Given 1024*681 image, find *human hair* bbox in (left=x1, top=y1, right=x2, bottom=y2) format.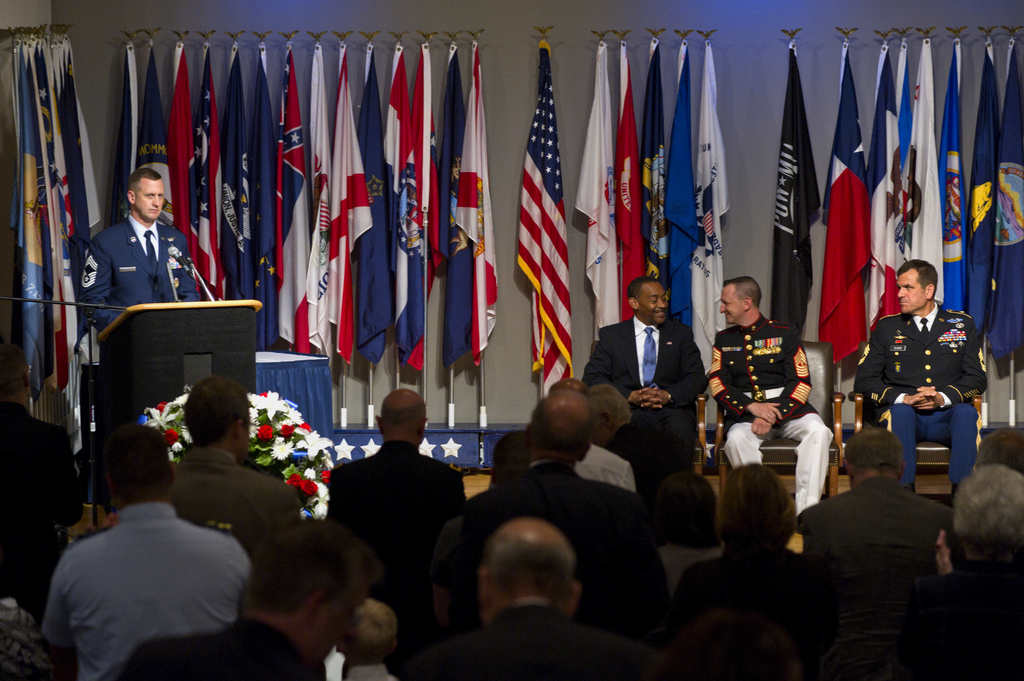
(left=721, top=461, right=789, bottom=535).
